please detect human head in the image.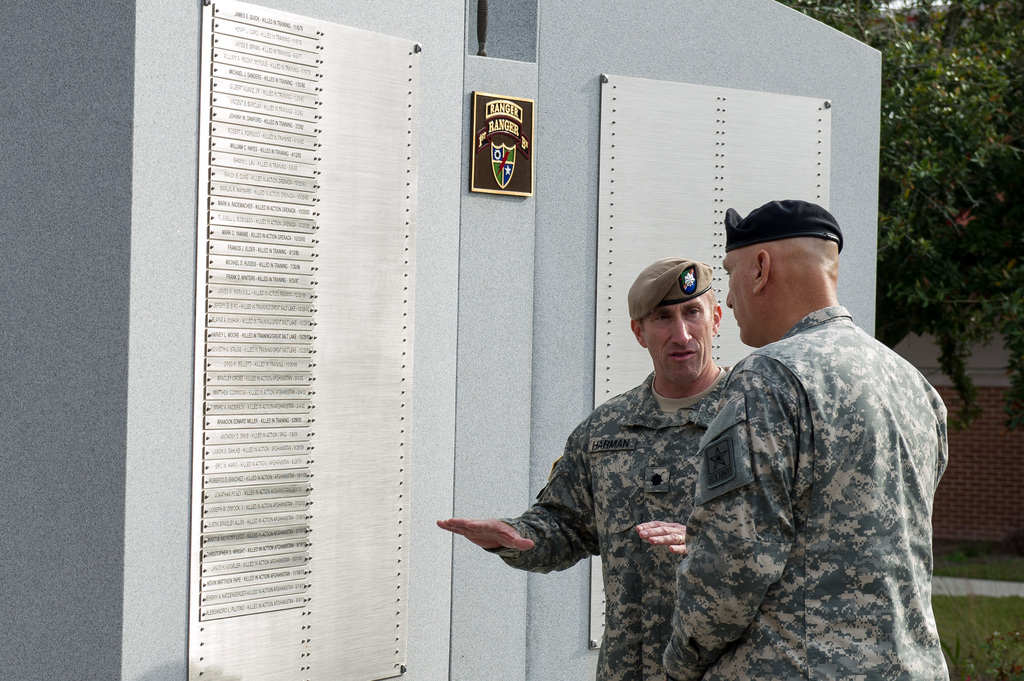
pyautogui.locateOnScreen(726, 191, 860, 328).
